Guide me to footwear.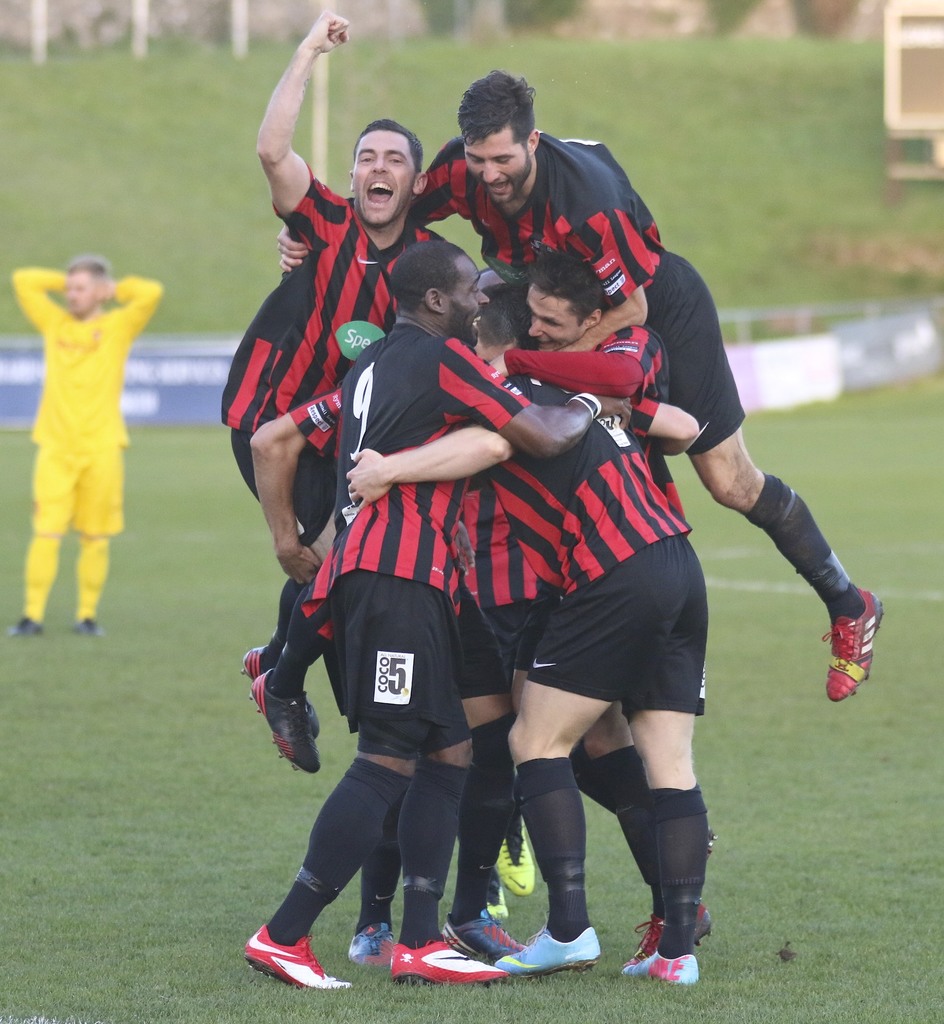
Guidance: left=496, top=806, right=538, bottom=899.
